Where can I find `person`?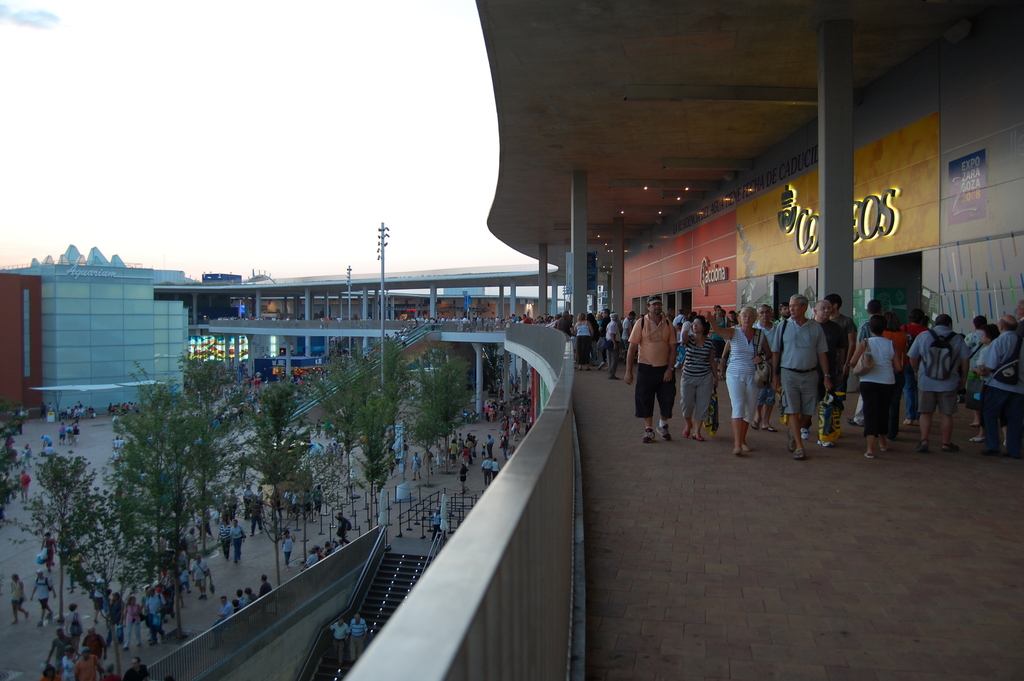
You can find it at 968, 324, 1000, 437.
